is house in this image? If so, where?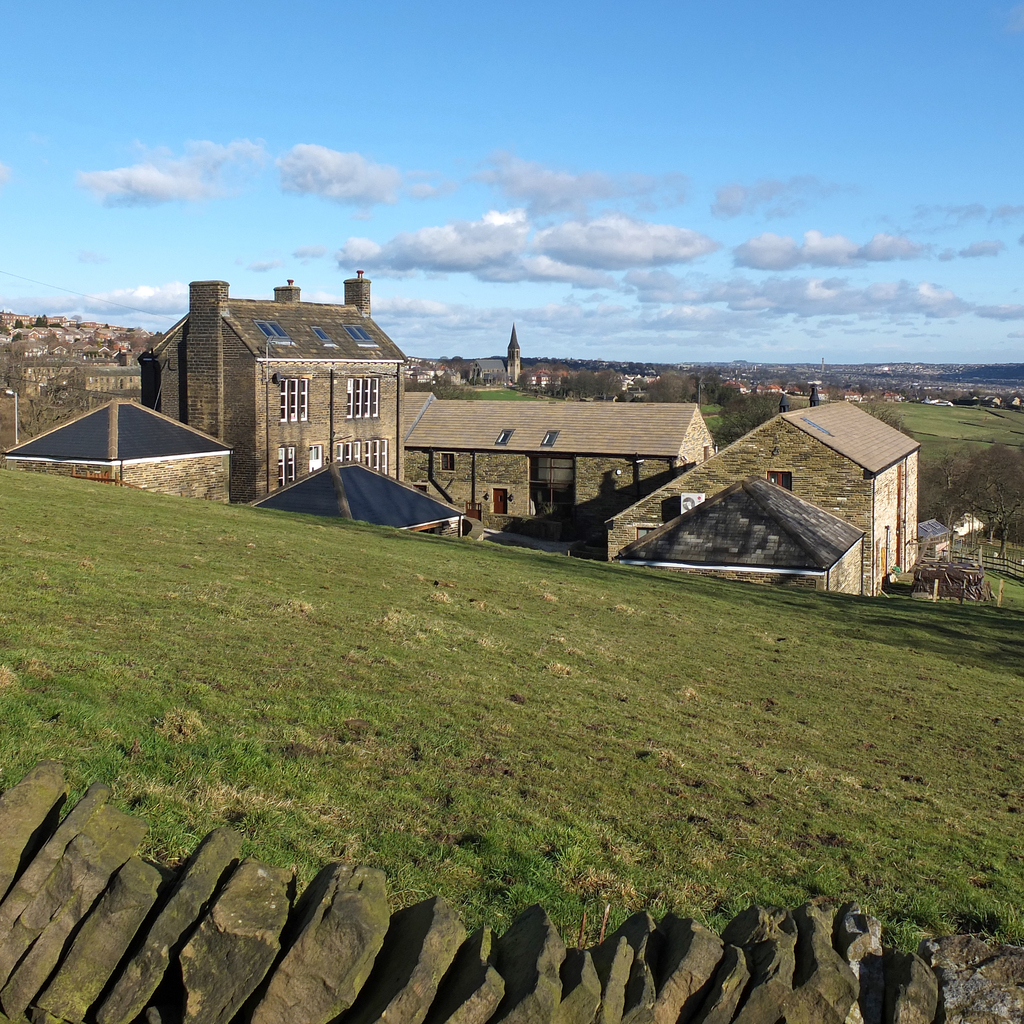
Yes, at box=[422, 340, 457, 377].
